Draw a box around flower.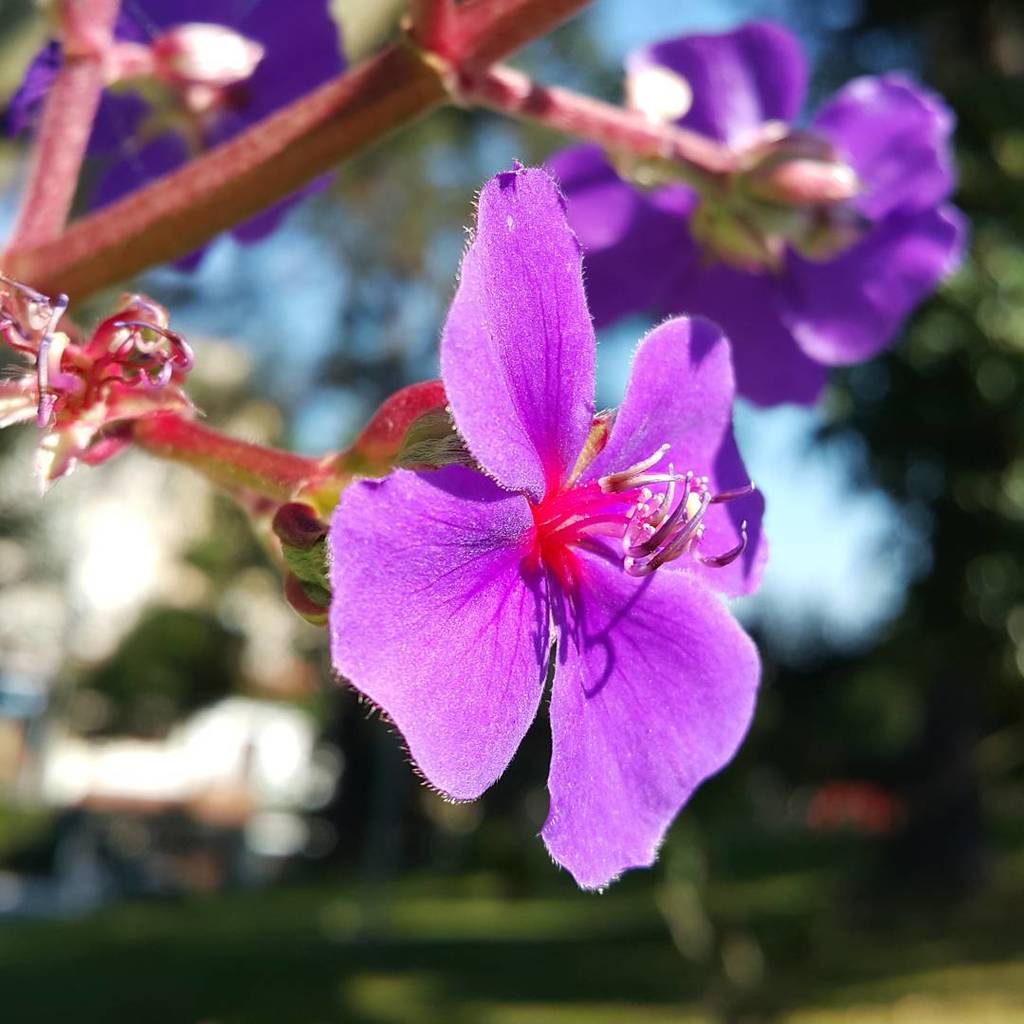
Rect(12, 0, 350, 272).
